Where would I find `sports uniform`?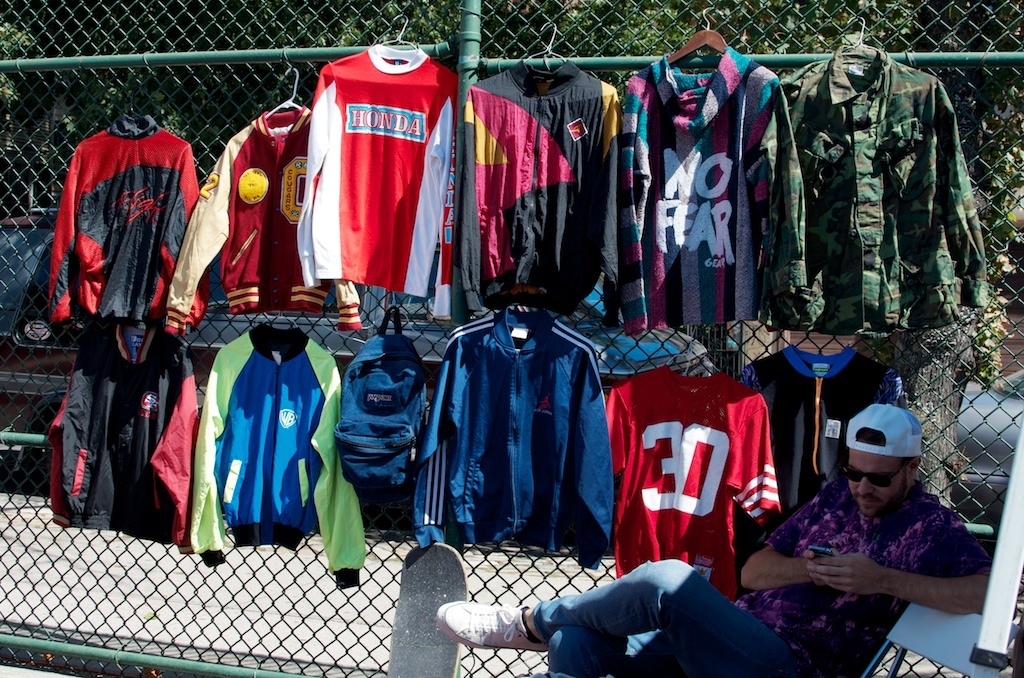
At select_region(46, 134, 208, 328).
